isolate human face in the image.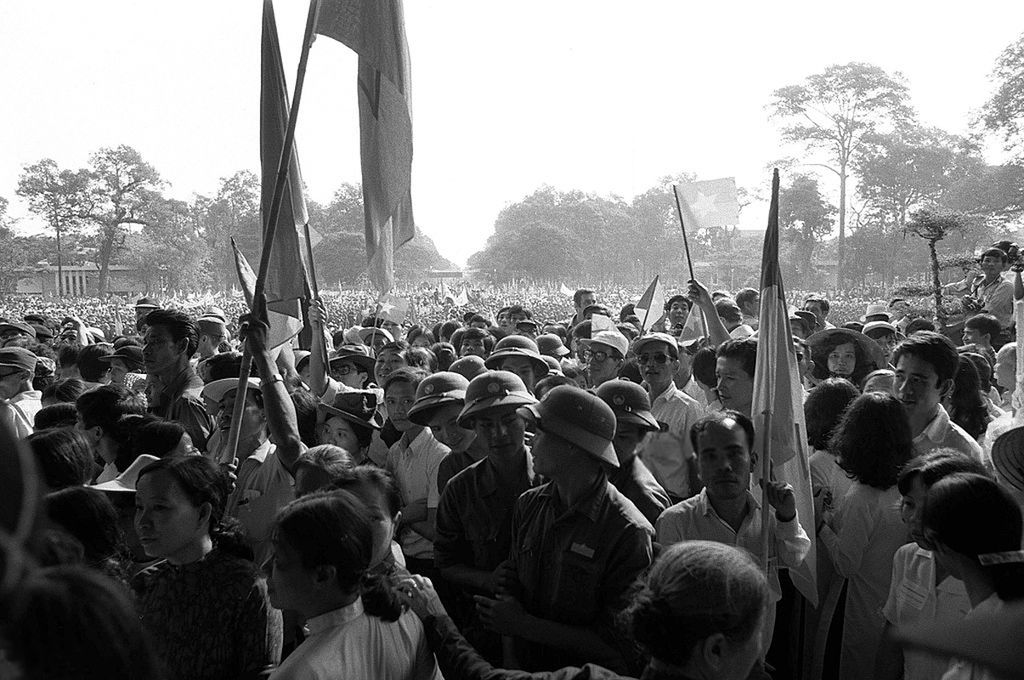
Isolated region: BBox(697, 428, 749, 496).
